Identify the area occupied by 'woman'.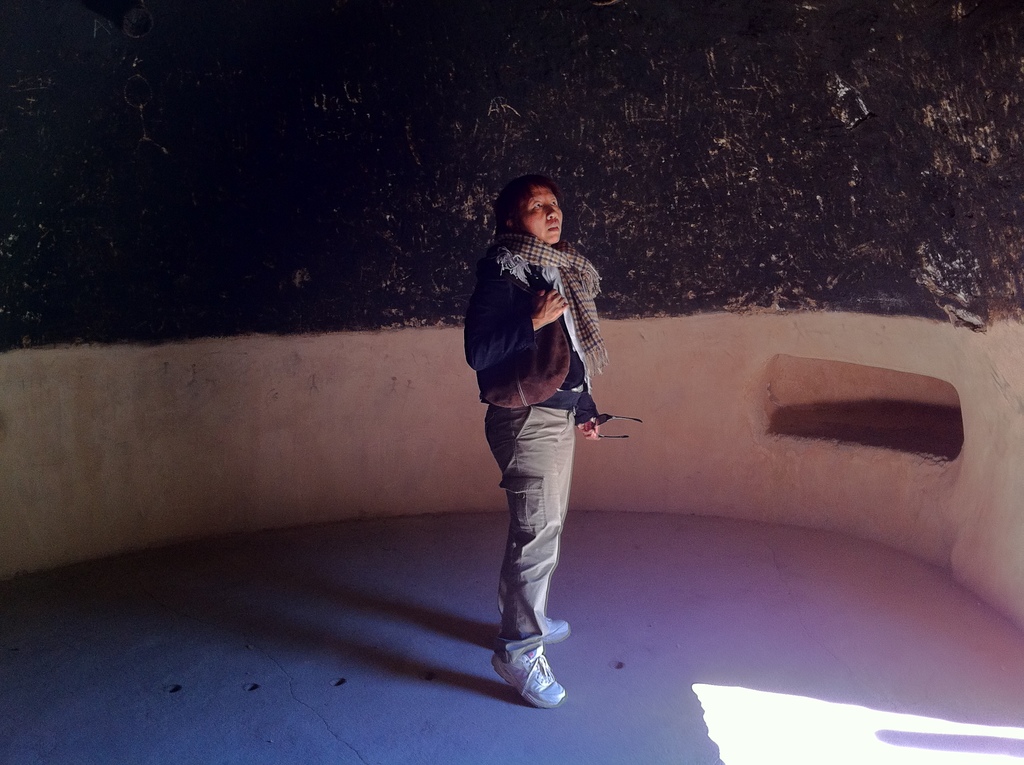
Area: 452/163/631/693.
